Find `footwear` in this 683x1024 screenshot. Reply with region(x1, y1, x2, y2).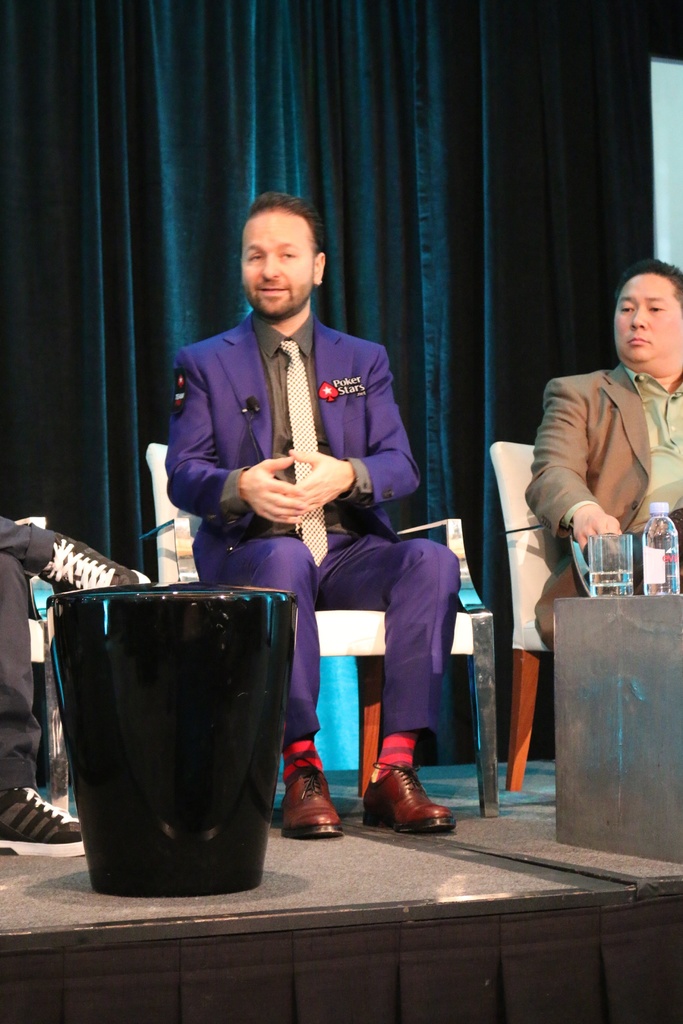
region(279, 760, 346, 844).
